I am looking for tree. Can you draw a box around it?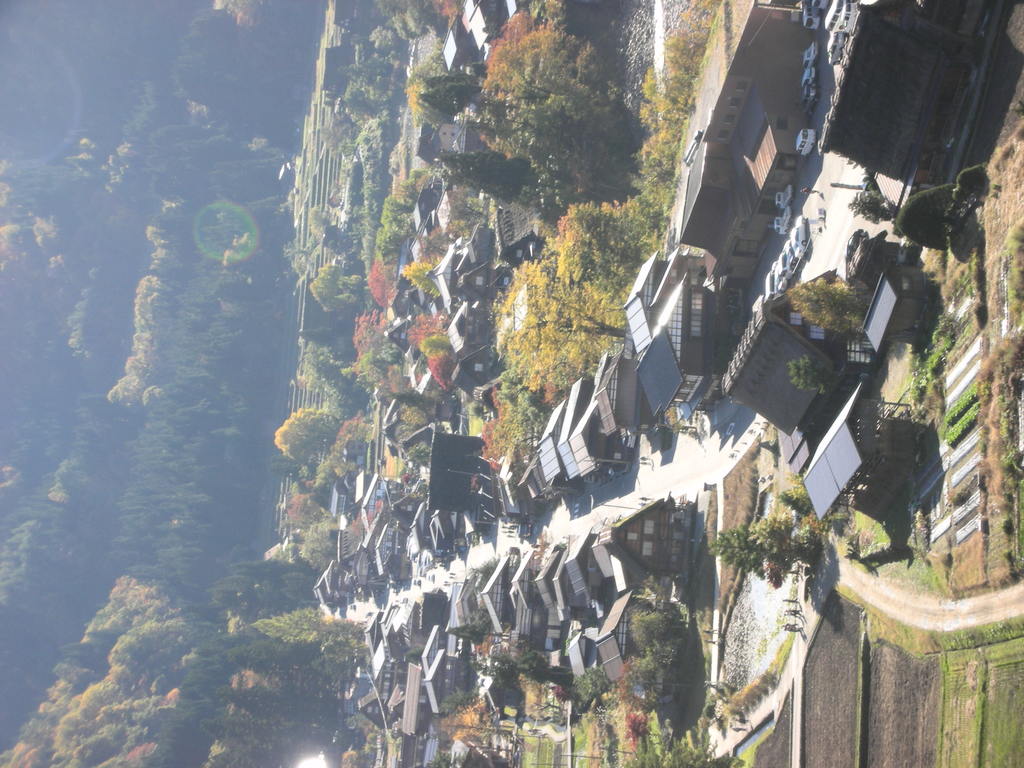
Sure, the bounding box is [847,188,899,223].
